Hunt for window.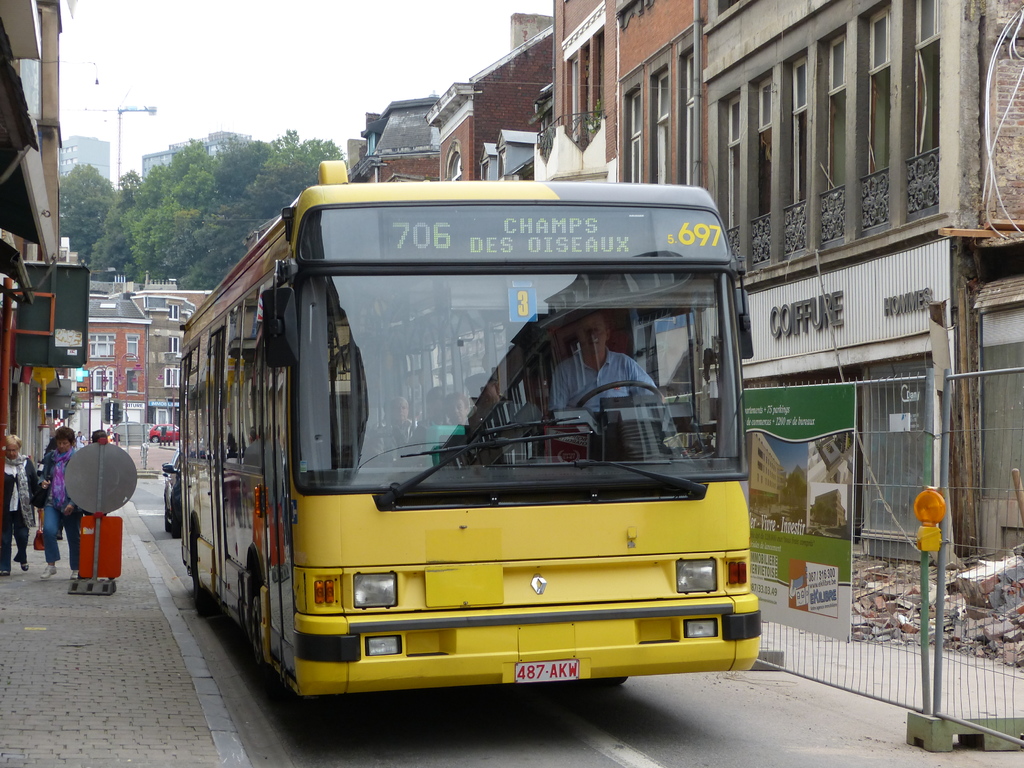
Hunted down at {"left": 829, "top": 35, "right": 846, "bottom": 97}.
